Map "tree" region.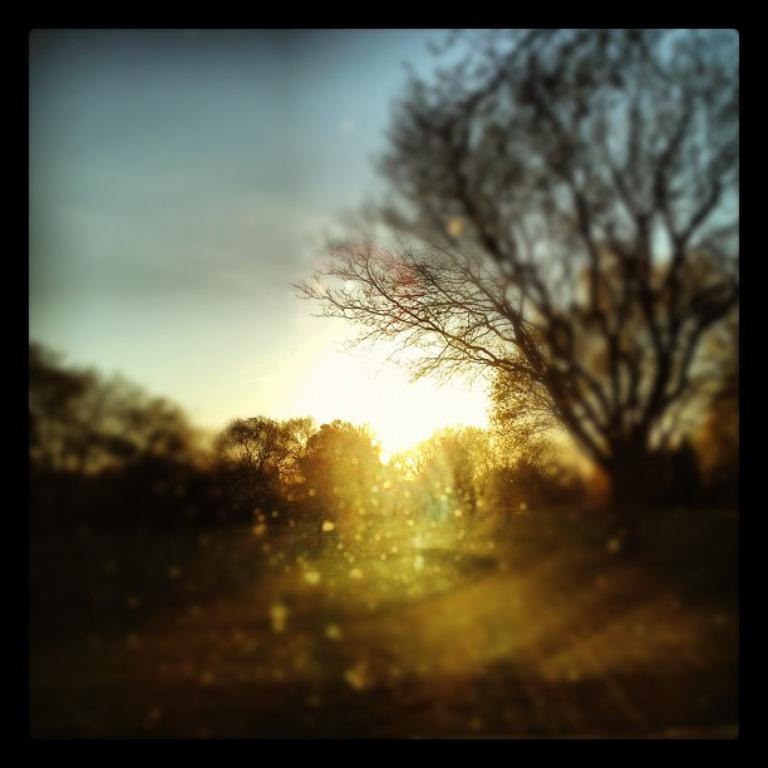
Mapped to [136, 16, 767, 670].
